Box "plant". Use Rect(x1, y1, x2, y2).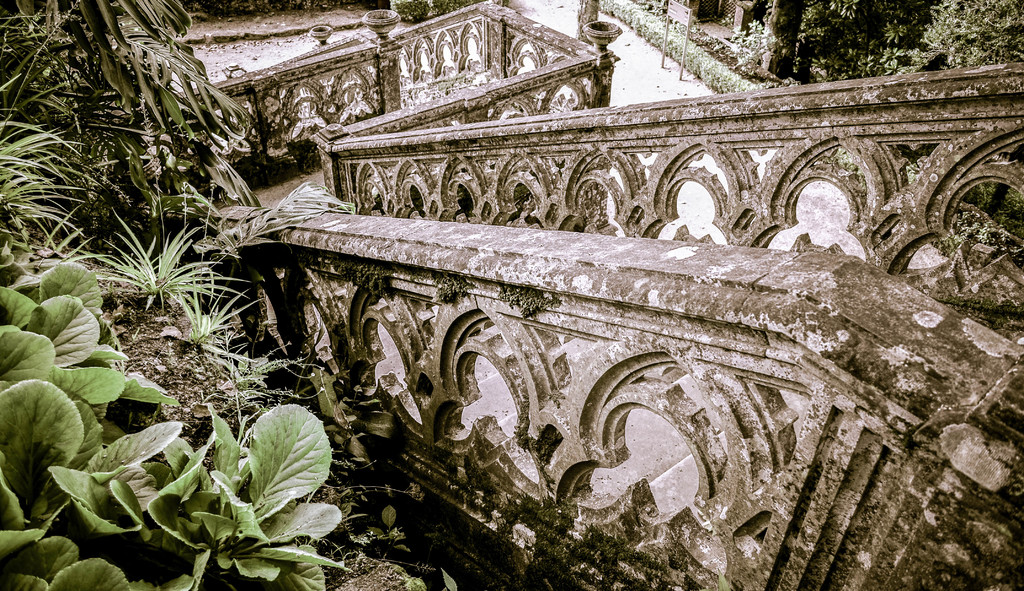
Rect(0, 253, 349, 590).
